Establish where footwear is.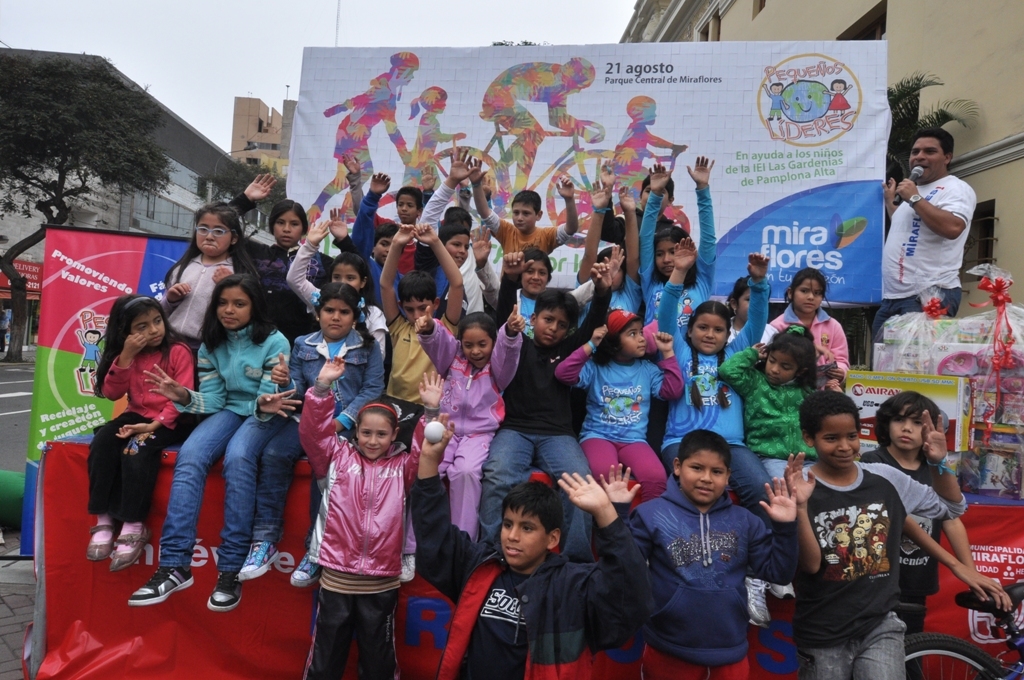
Established at (x1=110, y1=526, x2=154, y2=572).
